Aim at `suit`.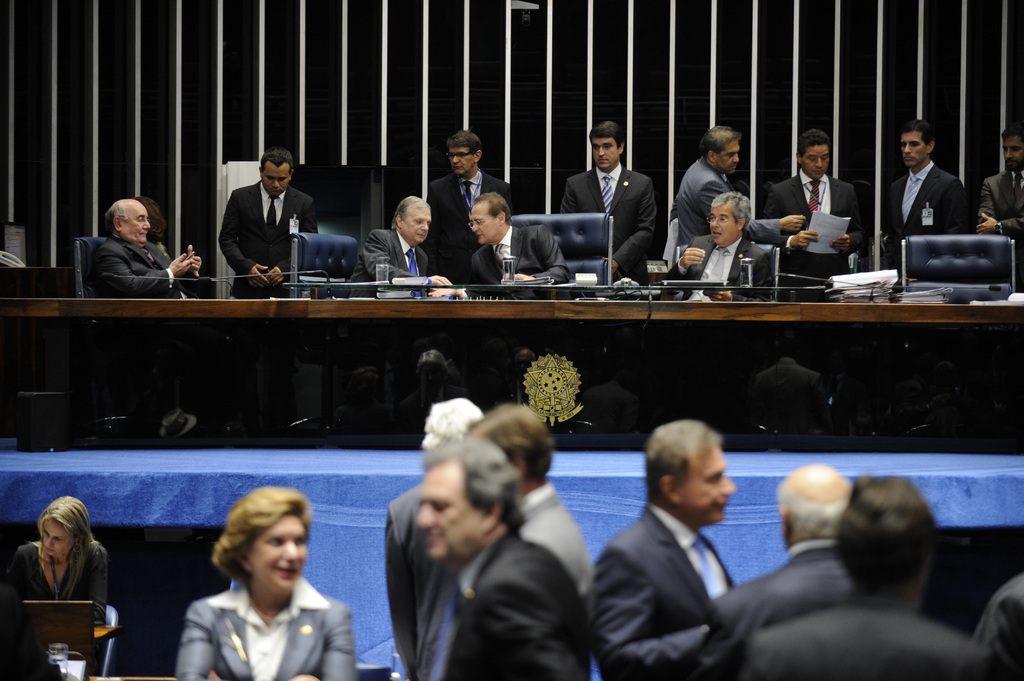
Aimed at rect(178, 587, 353, 679).
